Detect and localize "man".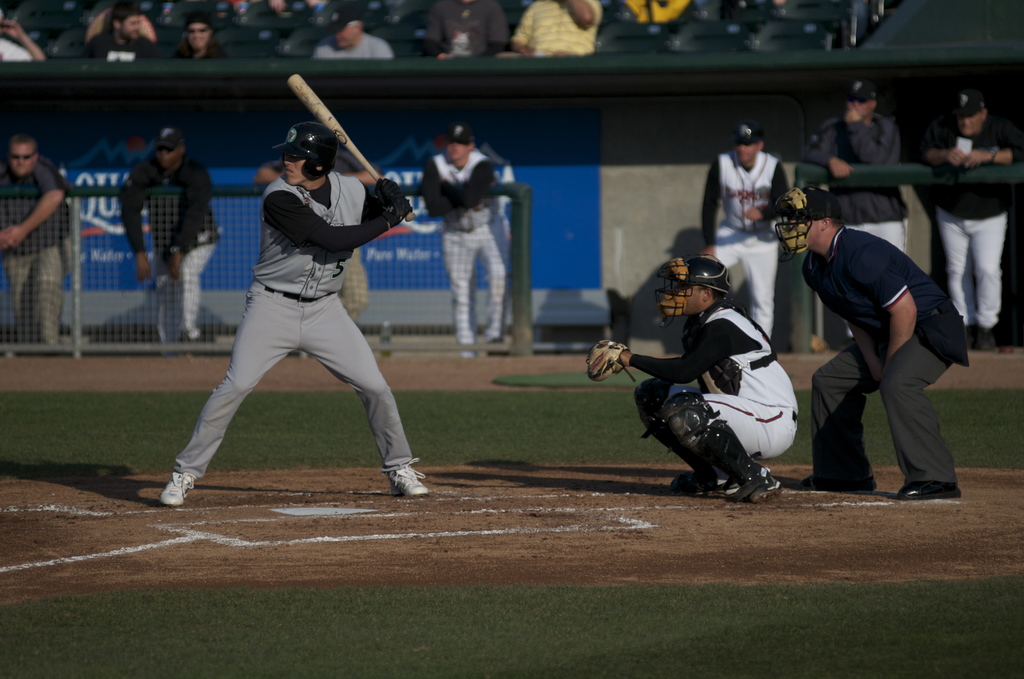
Localized at l=163, t=126, r=427, b=502.
